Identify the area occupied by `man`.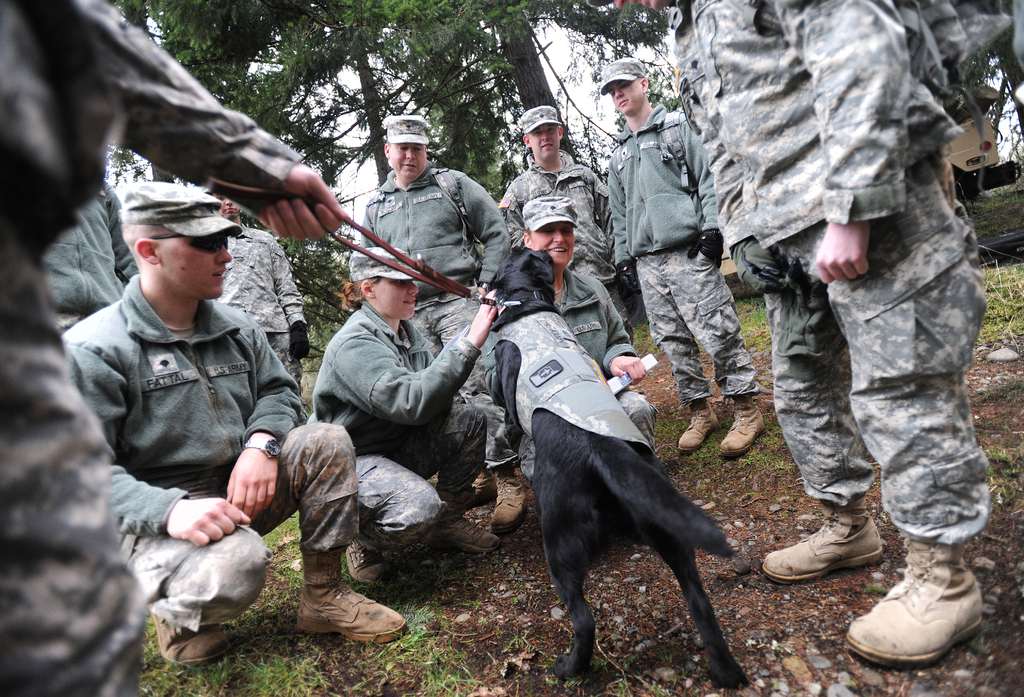
Area: 600:54:765:461.
